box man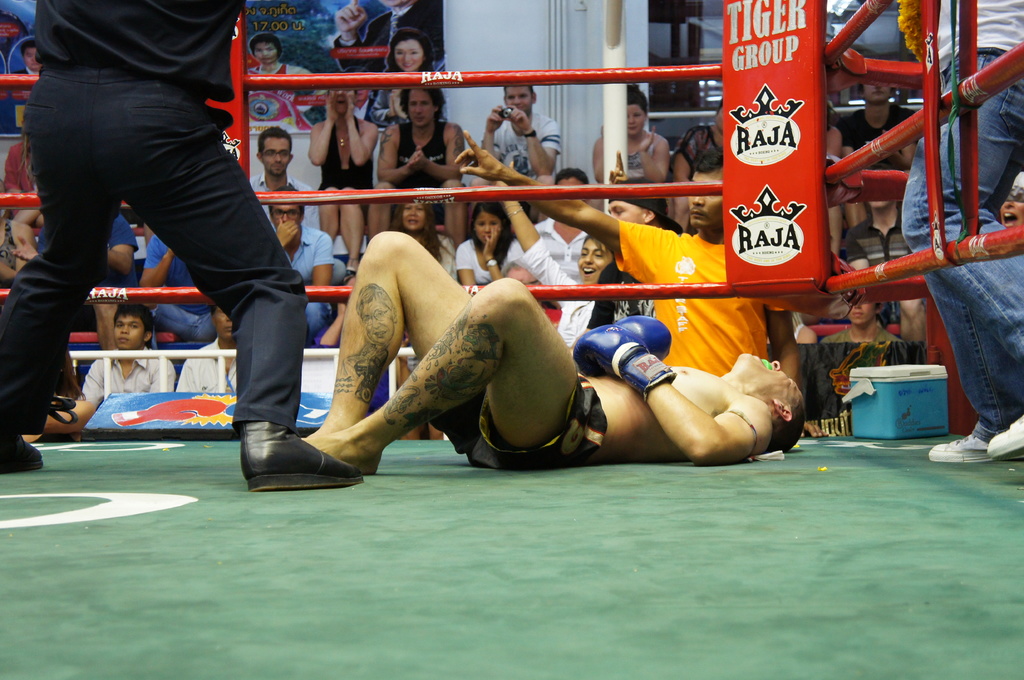
843:82:921:161
